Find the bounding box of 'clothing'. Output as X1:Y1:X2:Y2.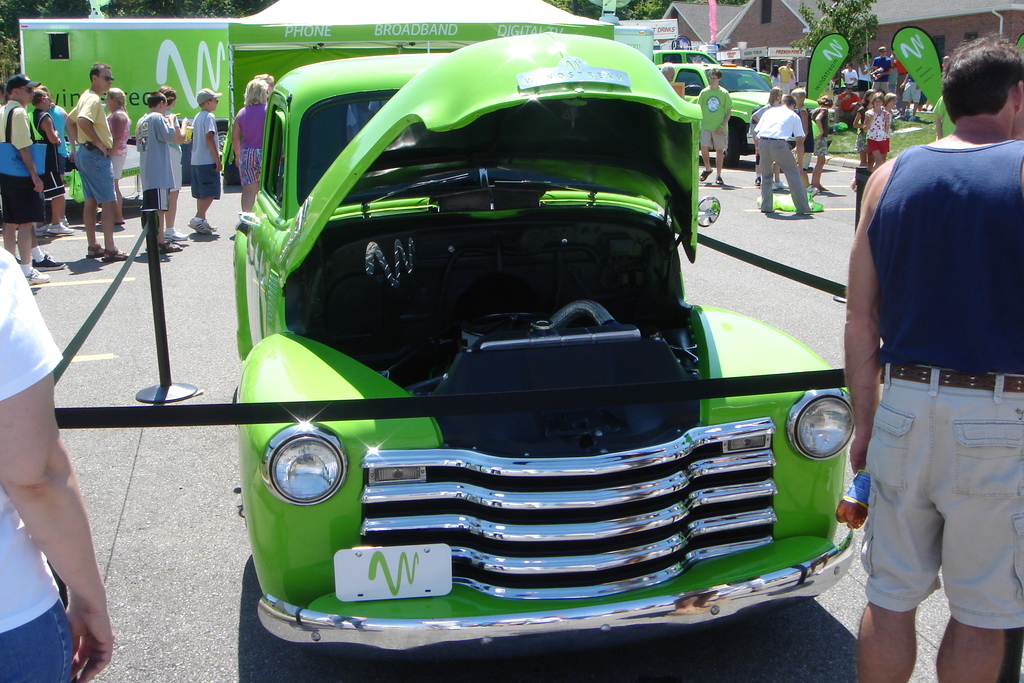
812:105:833:161.
